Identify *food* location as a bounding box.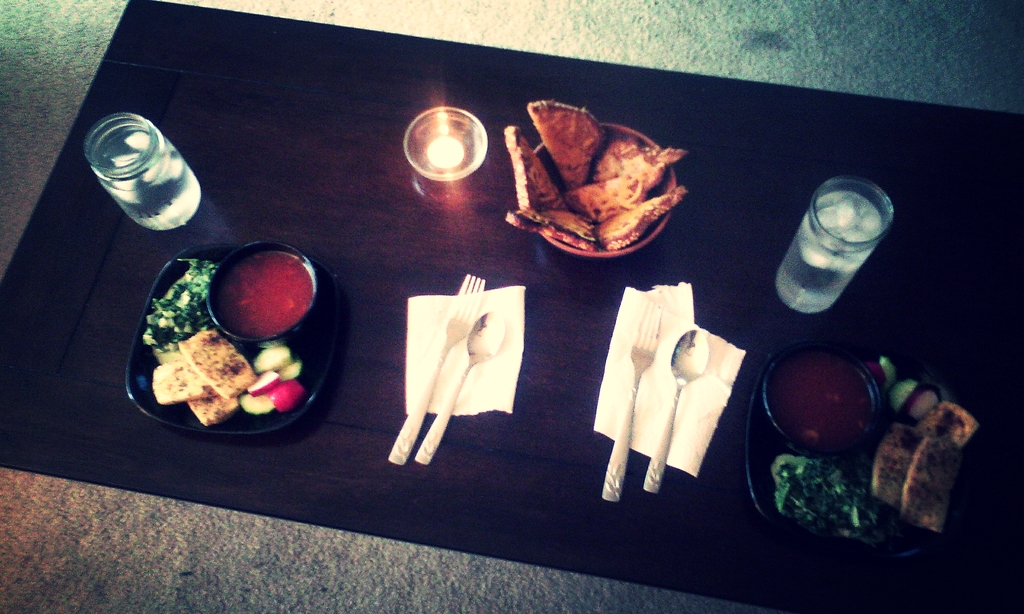
273:377:308:414.
